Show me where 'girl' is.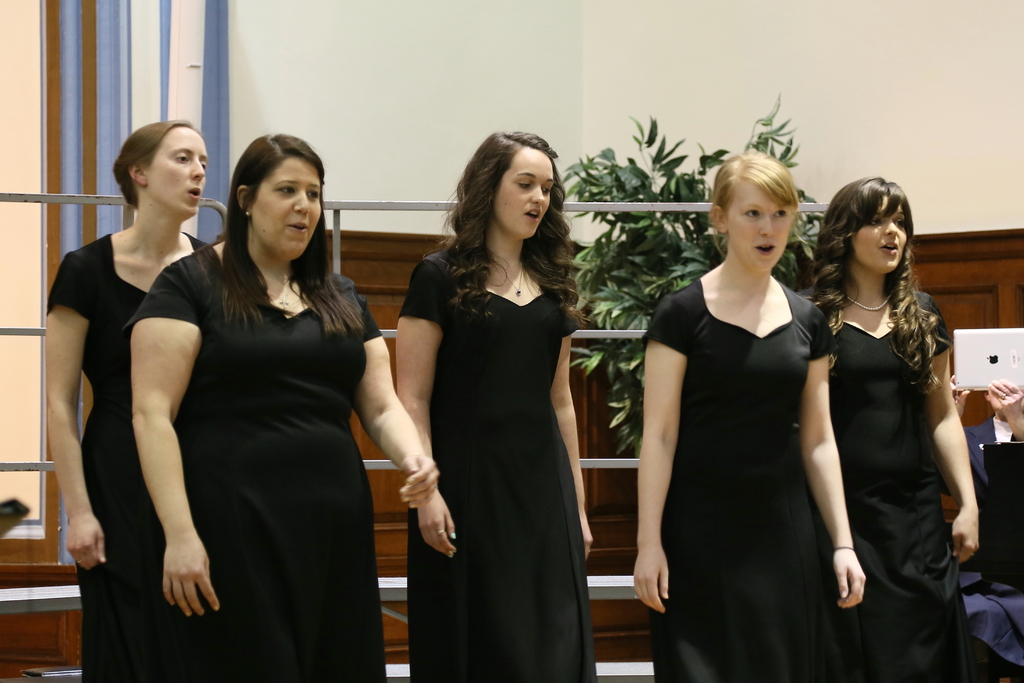
'girl' is at 124,129,442,682.
